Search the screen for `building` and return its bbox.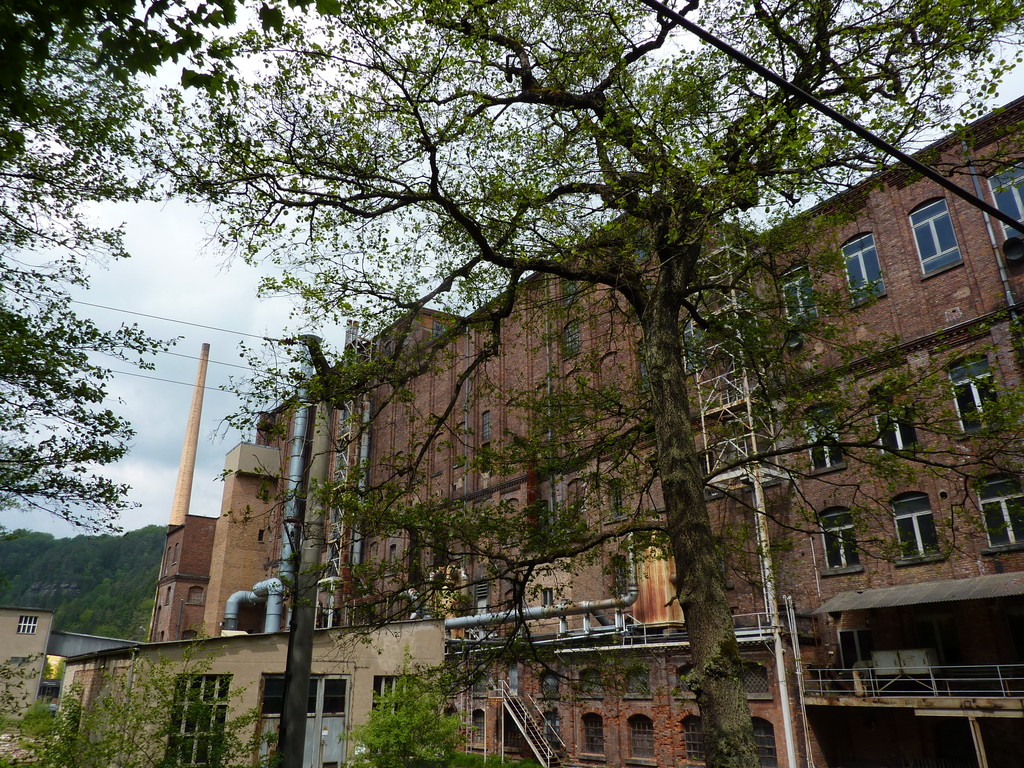
Found: l=163, t=94, r=1023, b=767.
